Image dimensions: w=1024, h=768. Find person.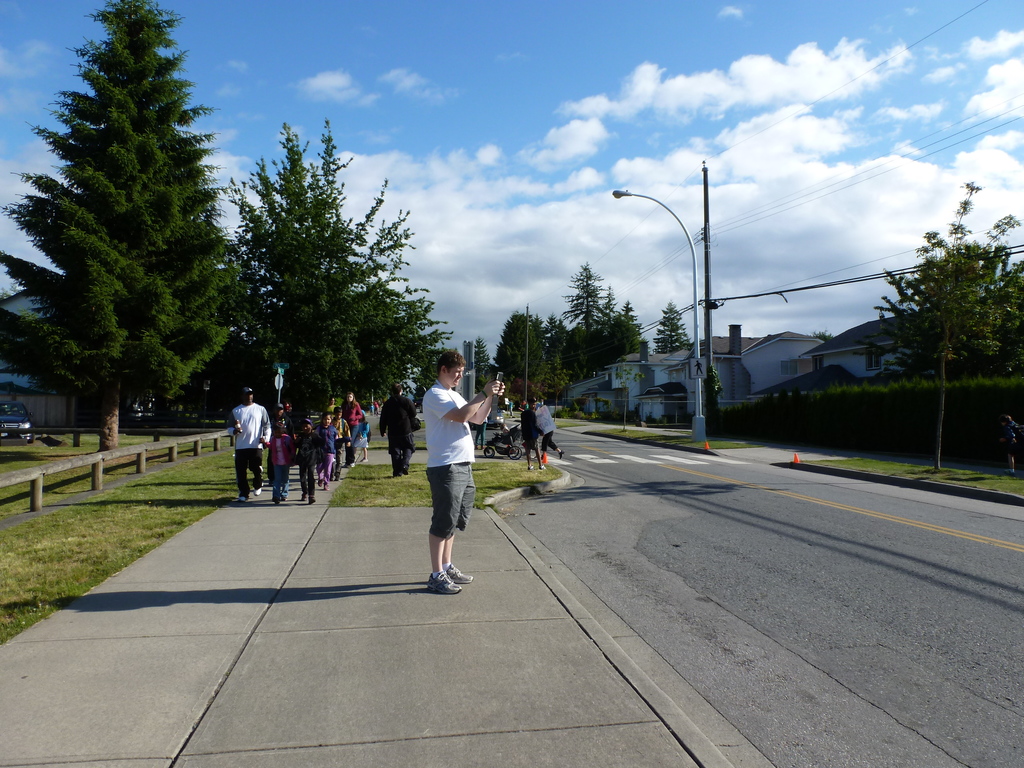
region(344, 392, 374, 470).
